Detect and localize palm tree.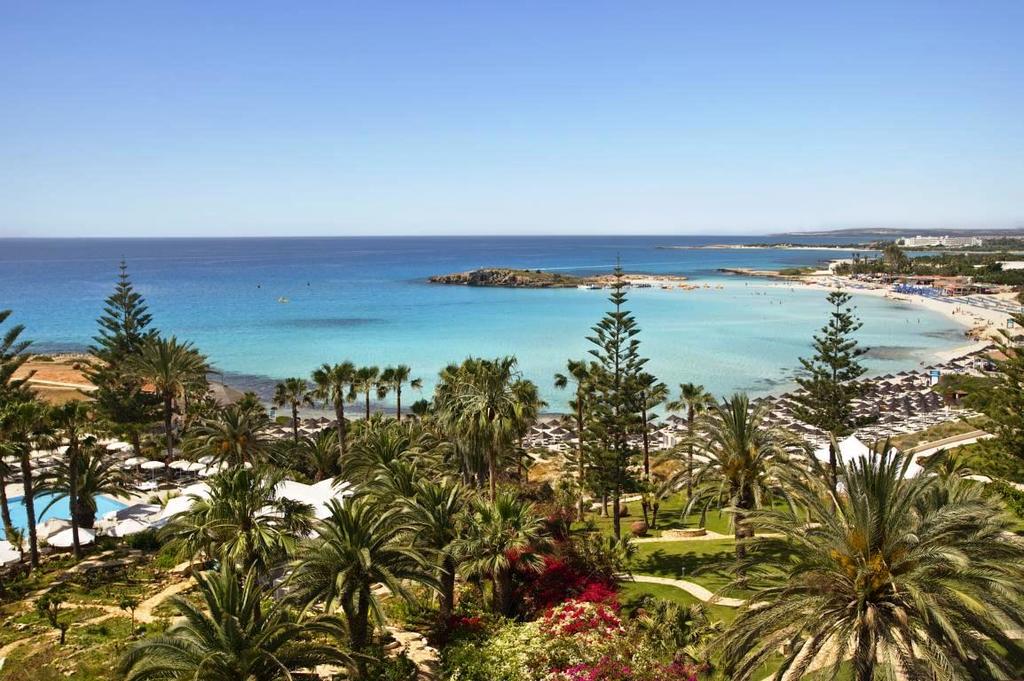
Localized at (left=361, top=367, right=396, bottom=427).
